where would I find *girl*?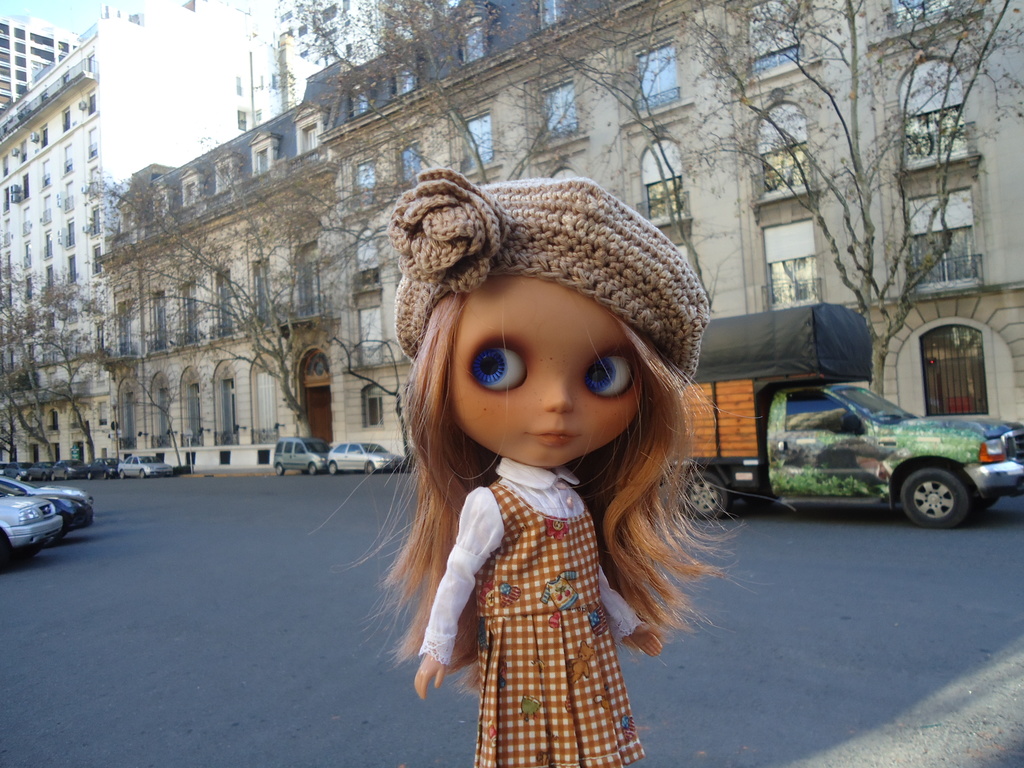
At select_region(305, 164, 797, 767).
